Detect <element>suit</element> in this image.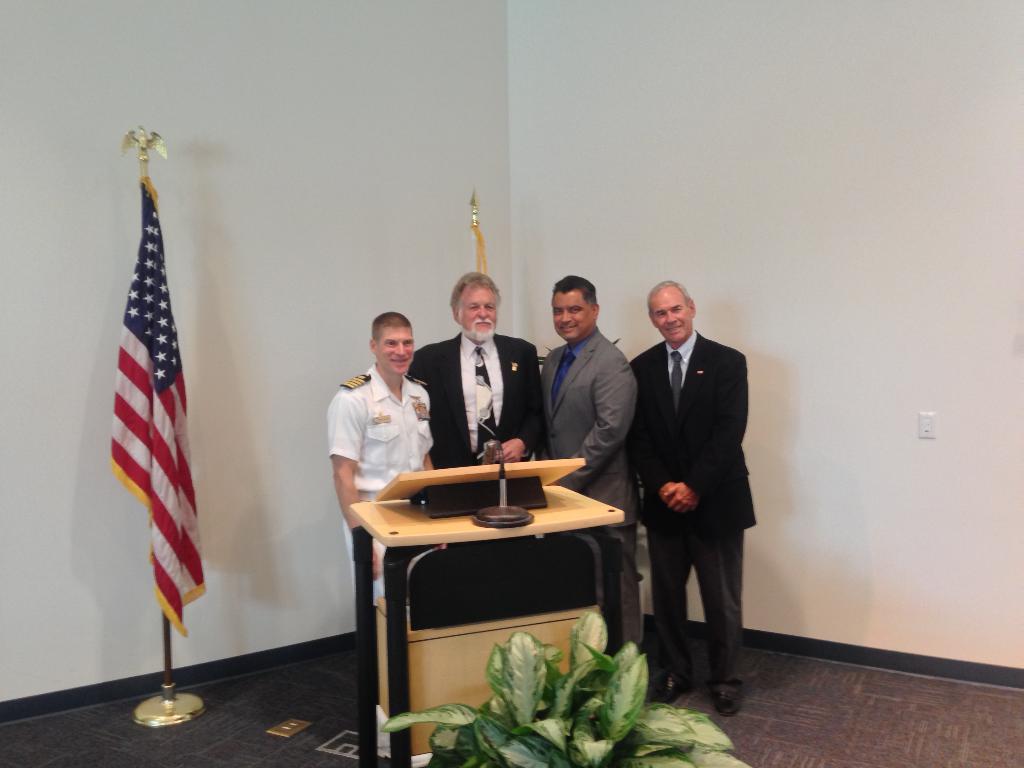
Detection: {"x1": 620, "y1": 264, "x2": 766, "y2": 721}.
